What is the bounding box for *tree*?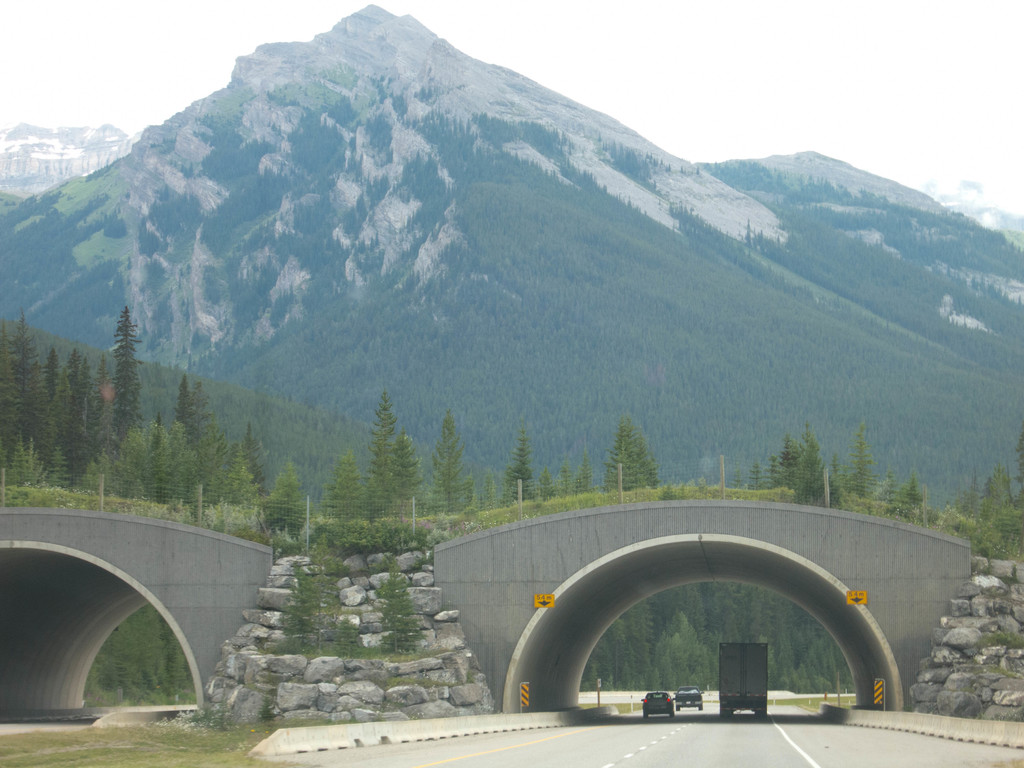
l=392, t=434, r=429, b=521.
